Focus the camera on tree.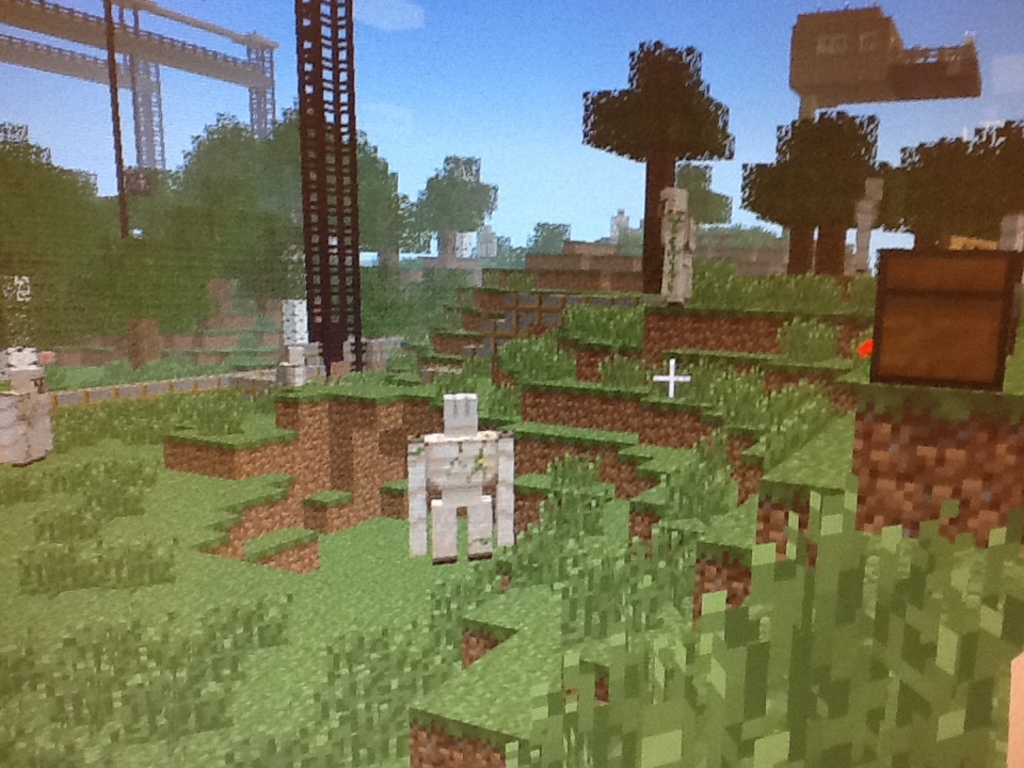
Focus region: pyautogui.locateOnScreen(578, 36, 735, 285).
